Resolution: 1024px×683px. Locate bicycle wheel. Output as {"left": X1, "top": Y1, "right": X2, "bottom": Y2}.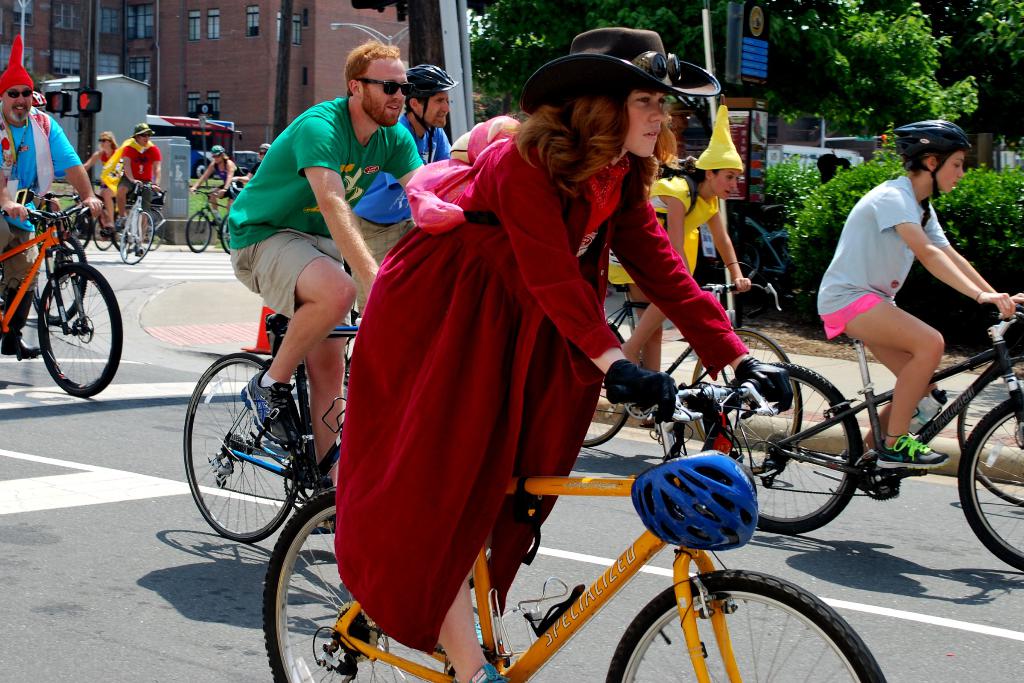
{"left": 955, "top": 360, "right": 1023, "bottom": 507}.
